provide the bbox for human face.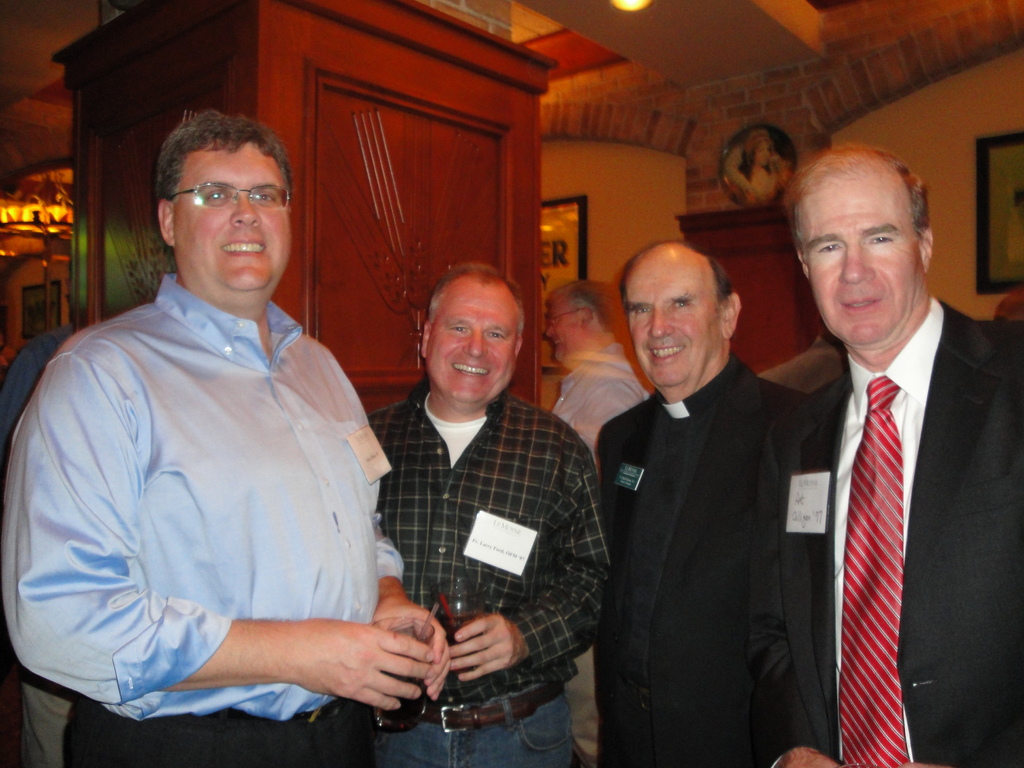
detection(157, 127, 291, 290).
